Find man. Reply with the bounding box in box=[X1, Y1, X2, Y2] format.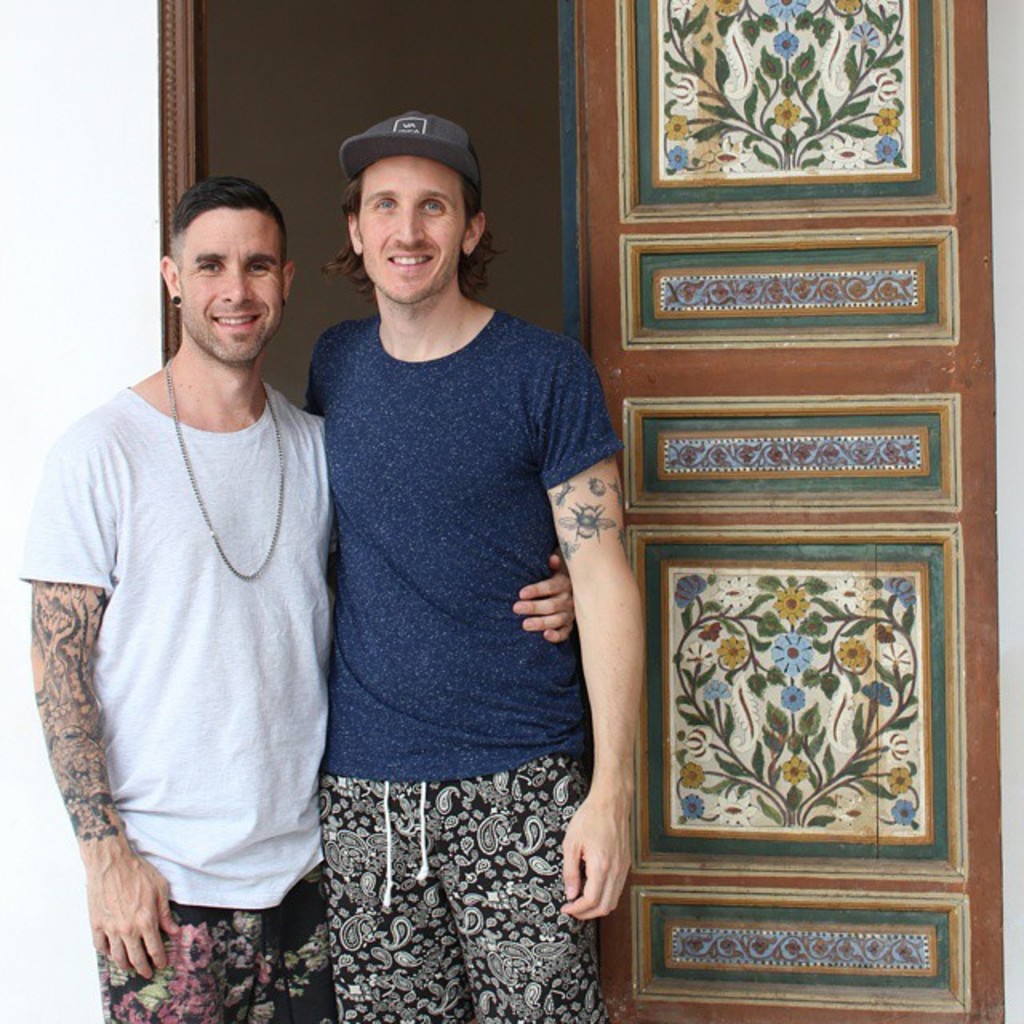
box=[13, 174, 586, 1022].
